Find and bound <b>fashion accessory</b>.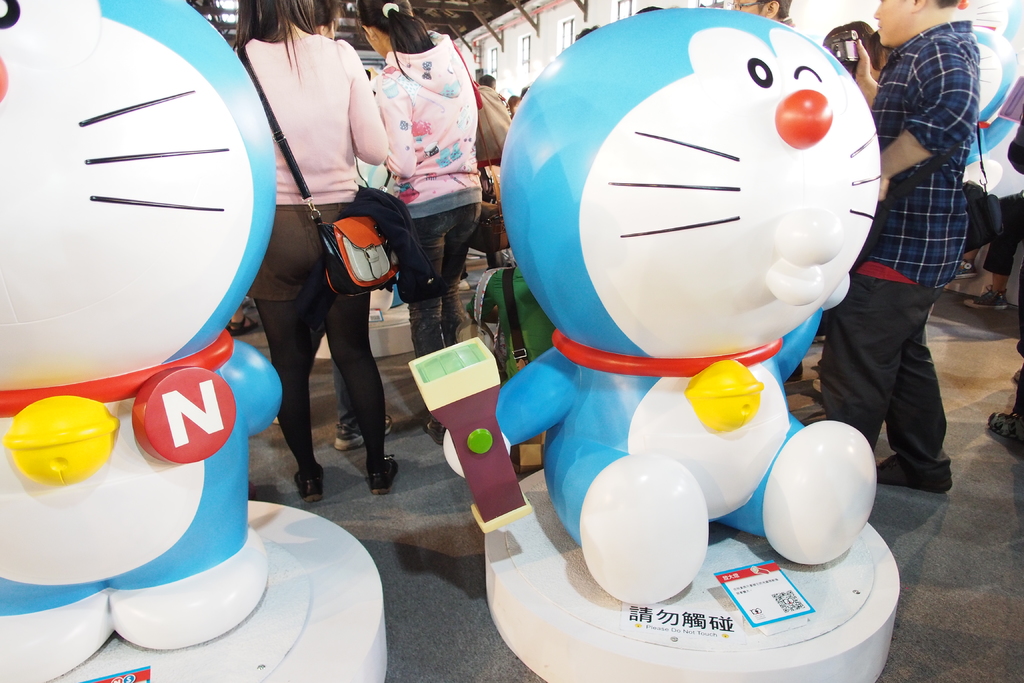
Bound: (left=362, top=453, right=402, bottom=498).
